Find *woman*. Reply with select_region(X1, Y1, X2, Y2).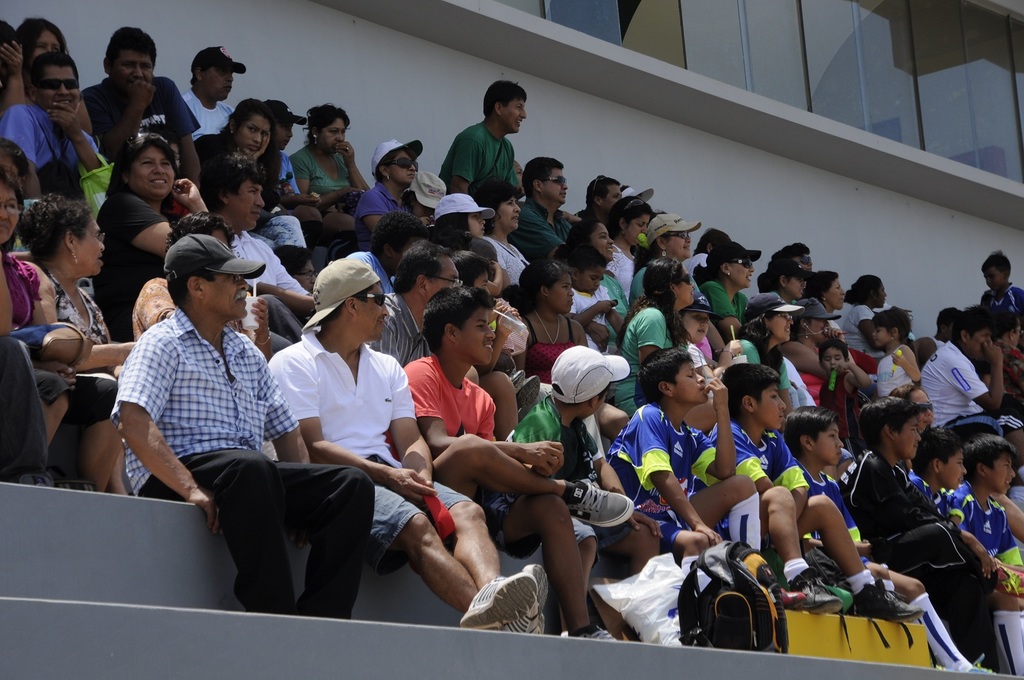
select_region(864, 307, 924, 401).
